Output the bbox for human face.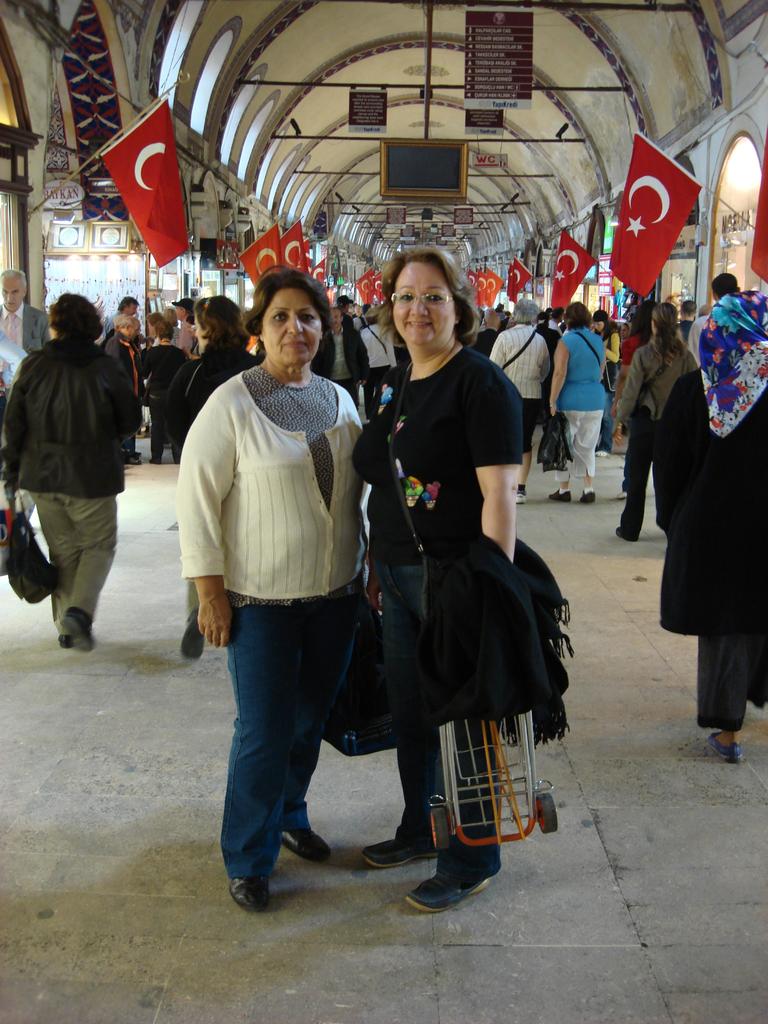
pyautogui.locateOnScreen(394, 259, 456, 345).
